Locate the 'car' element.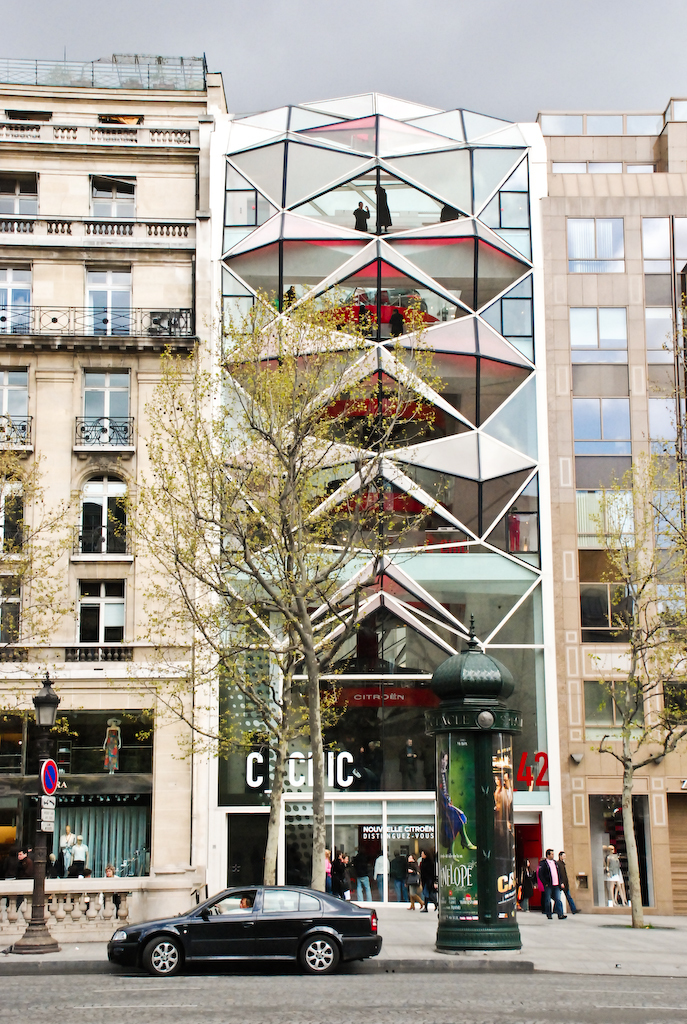
Element bbox: 107/885/380/974.
